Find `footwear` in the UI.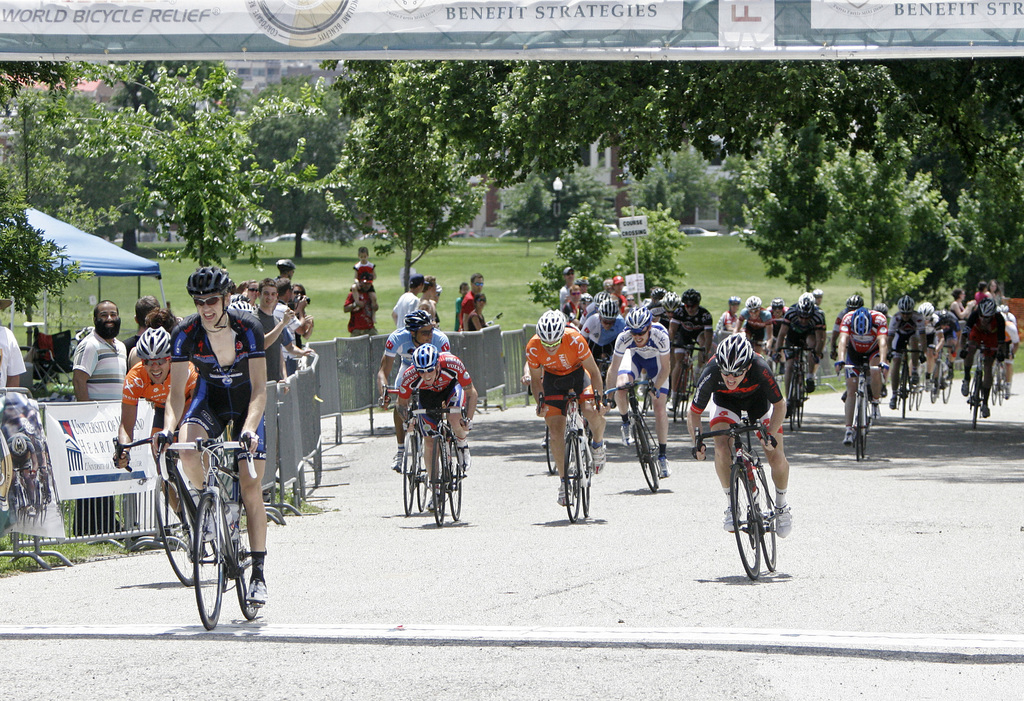
UI element at 659:460:669:481.
